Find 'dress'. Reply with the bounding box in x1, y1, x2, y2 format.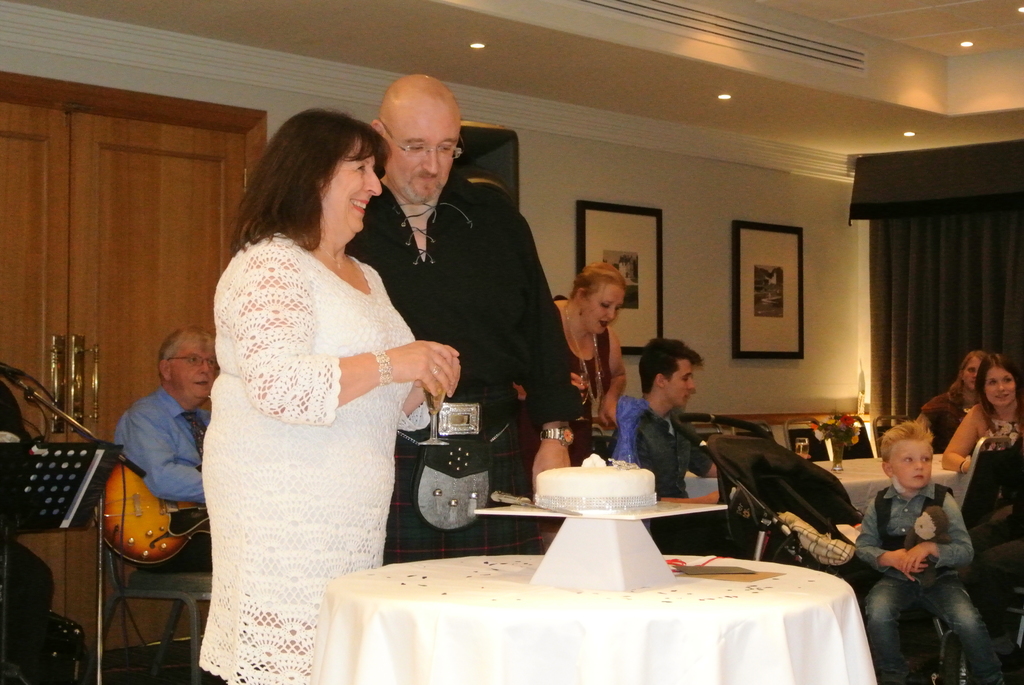
556, 292, 612, 463.
